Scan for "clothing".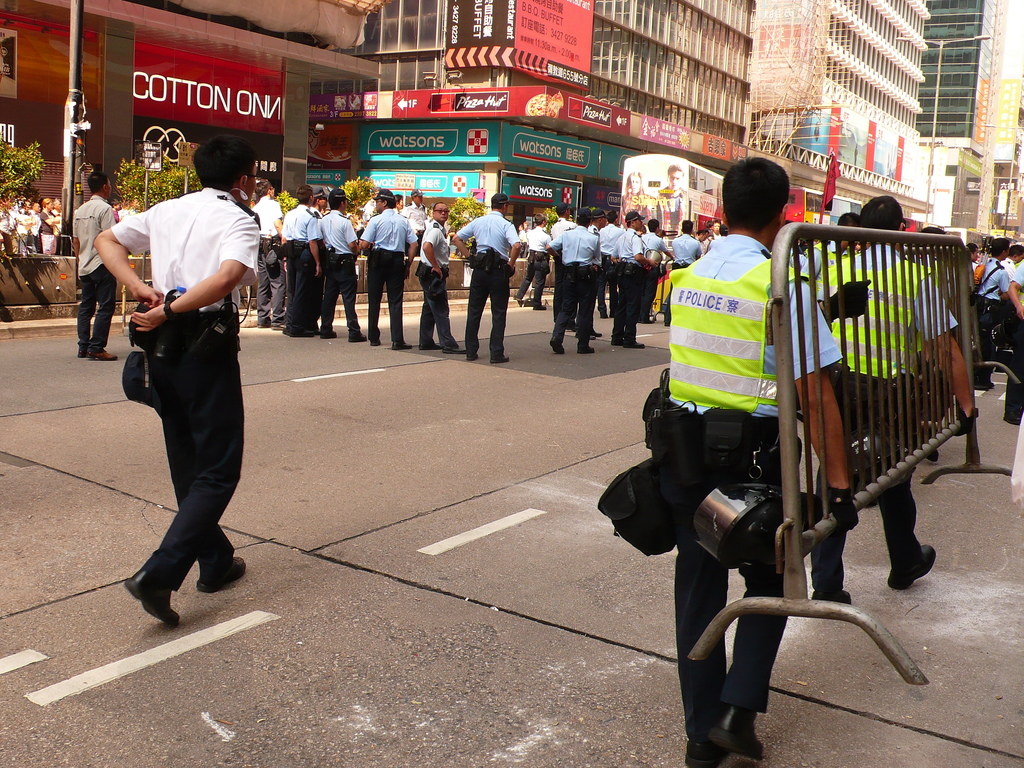
Scan result: <box>527,225,547,315</box>.
